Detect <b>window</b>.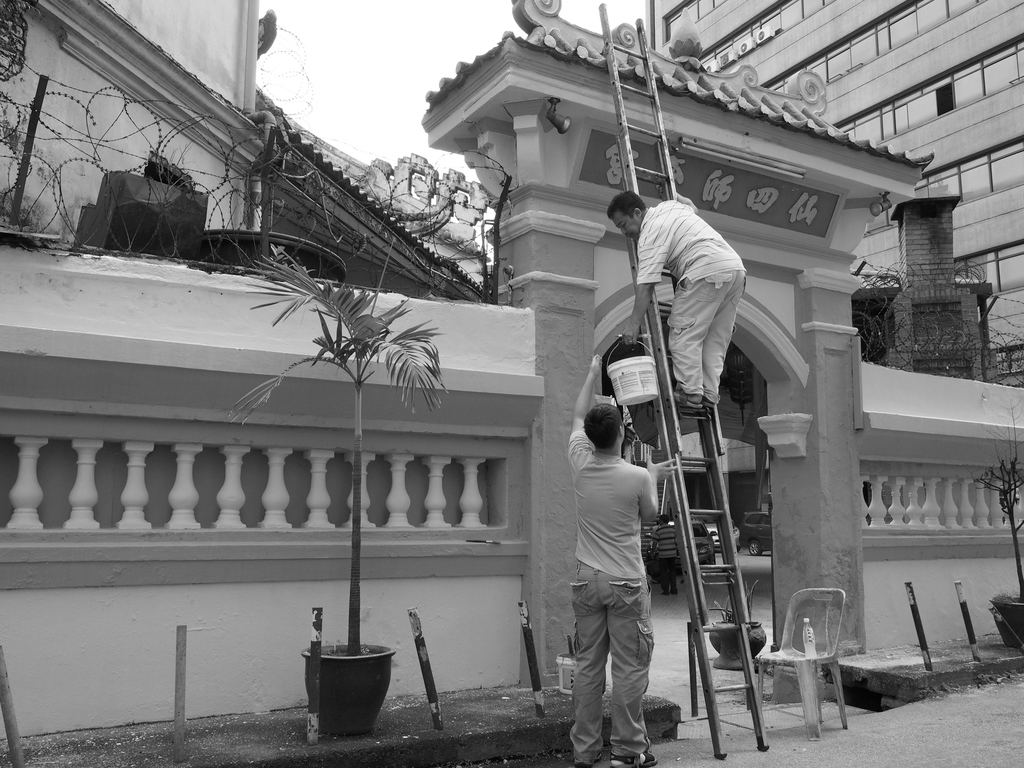
Detected at 660/0/709/40.
